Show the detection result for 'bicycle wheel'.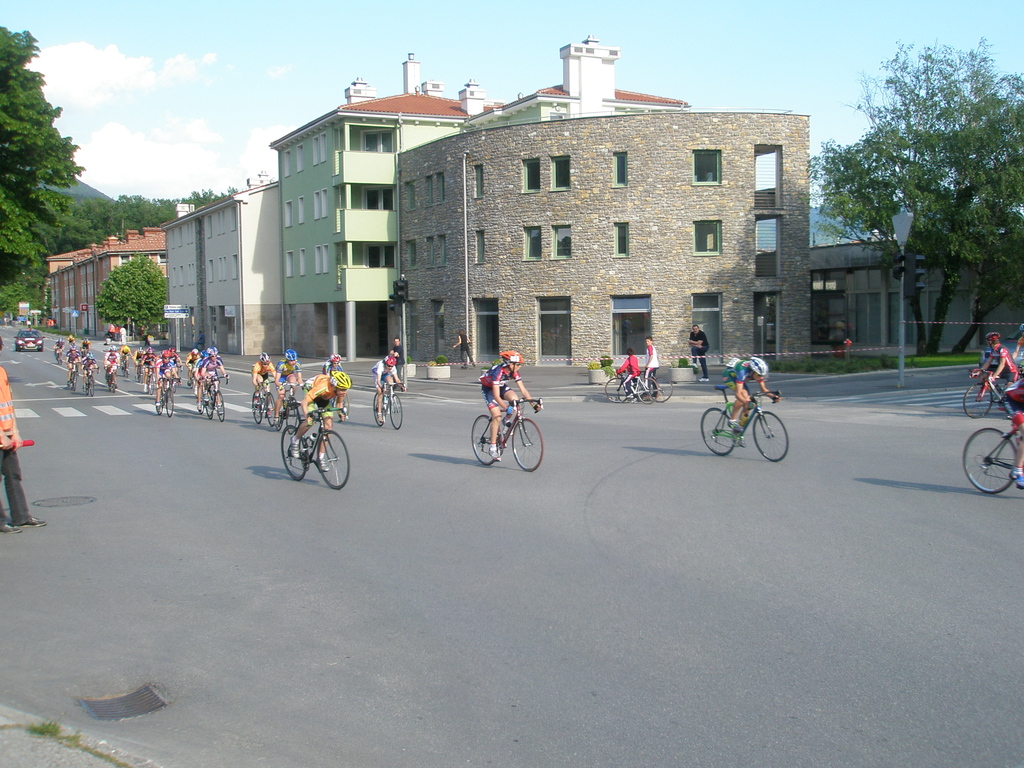
695,409,736,452.
